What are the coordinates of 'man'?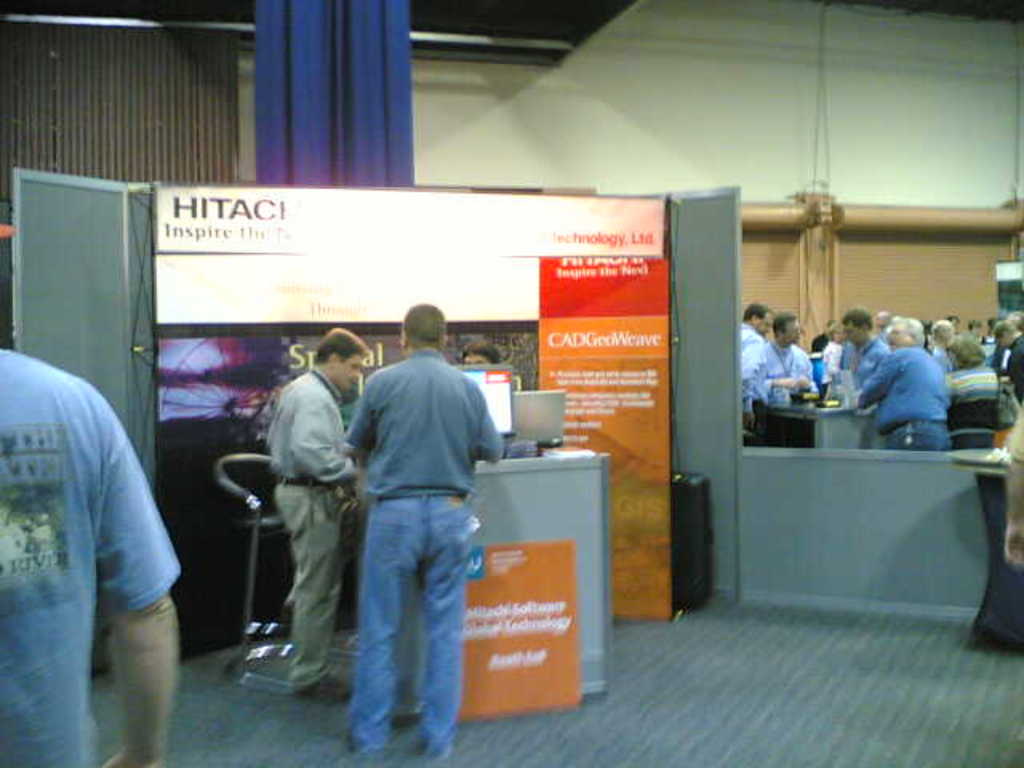
[x1=830, y1=312, x2=891, y2=410].
